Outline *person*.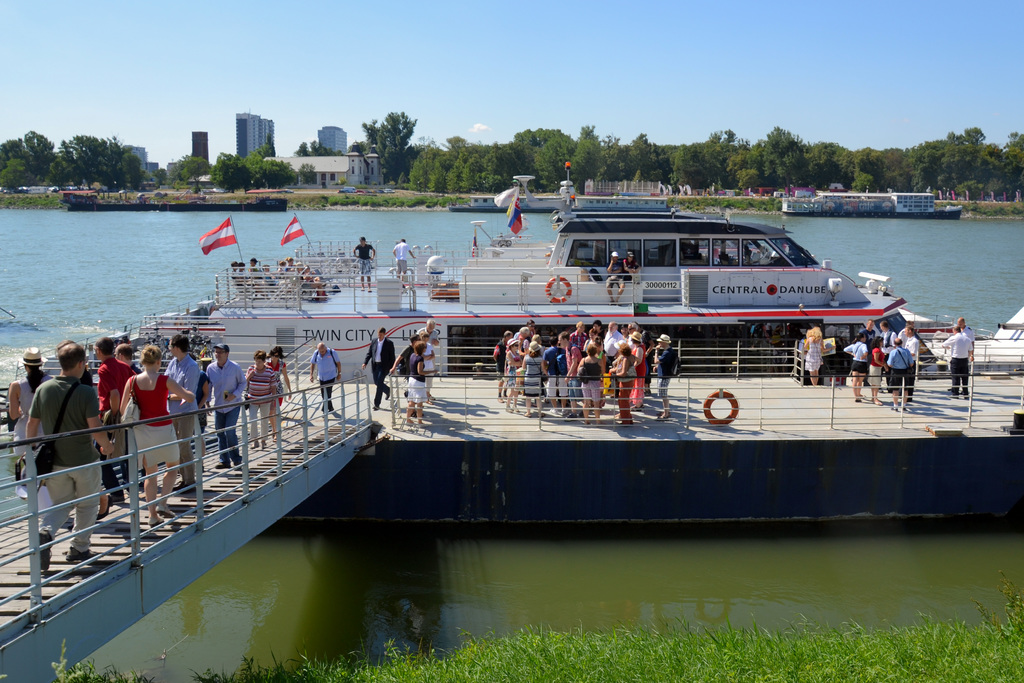
Outline: (607,346,642,421).
